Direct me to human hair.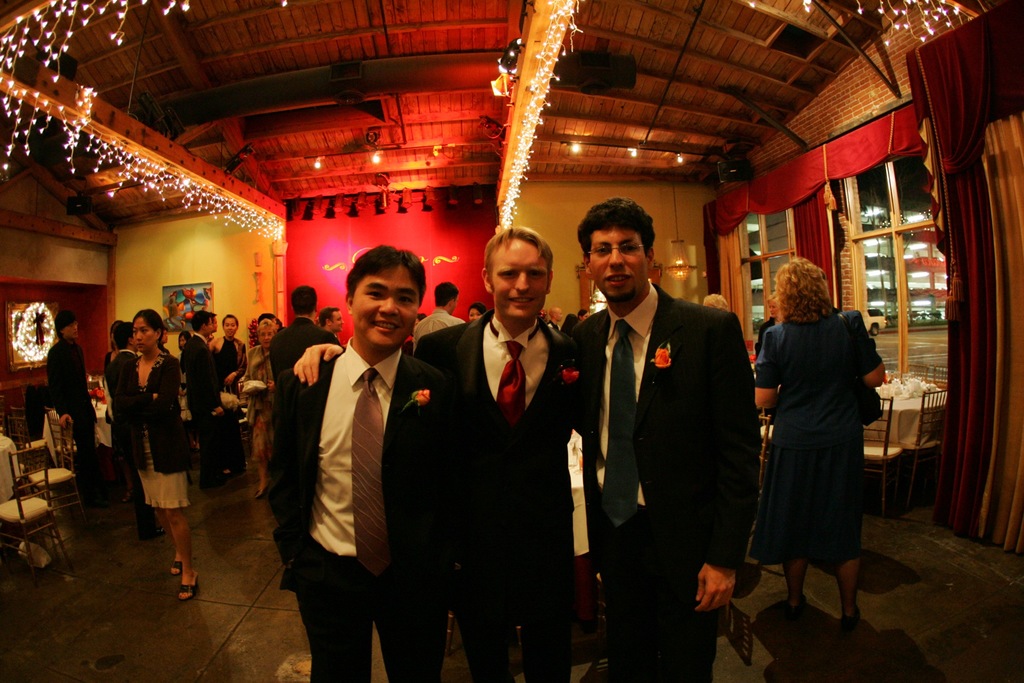
Direction: 177:331:189:346.
